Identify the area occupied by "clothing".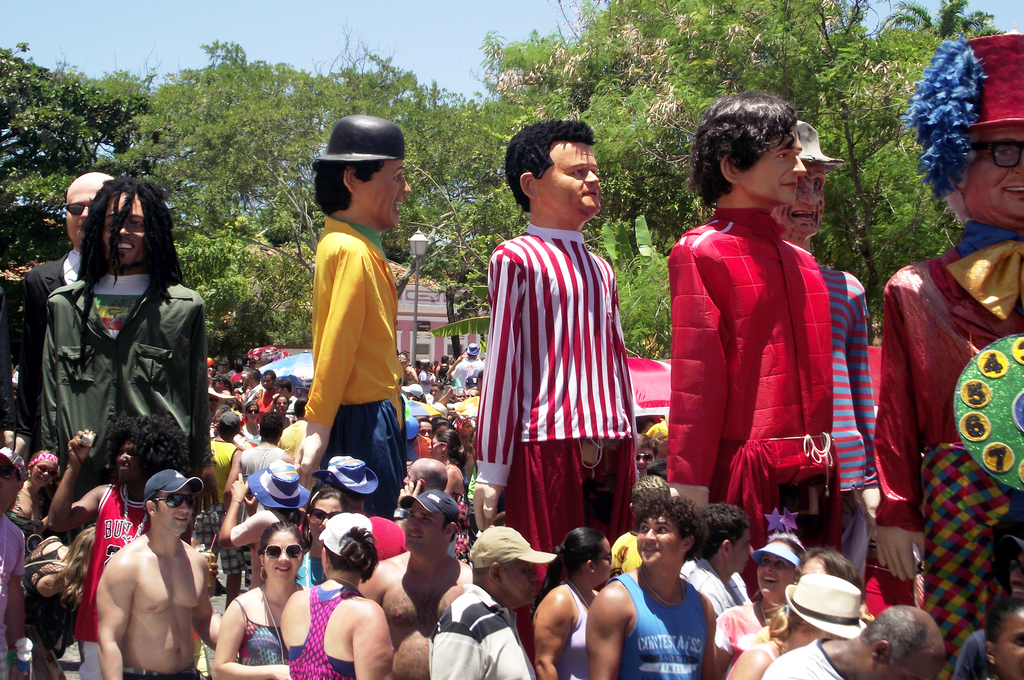
Area: l=243, t=443, r=287, b=476.
